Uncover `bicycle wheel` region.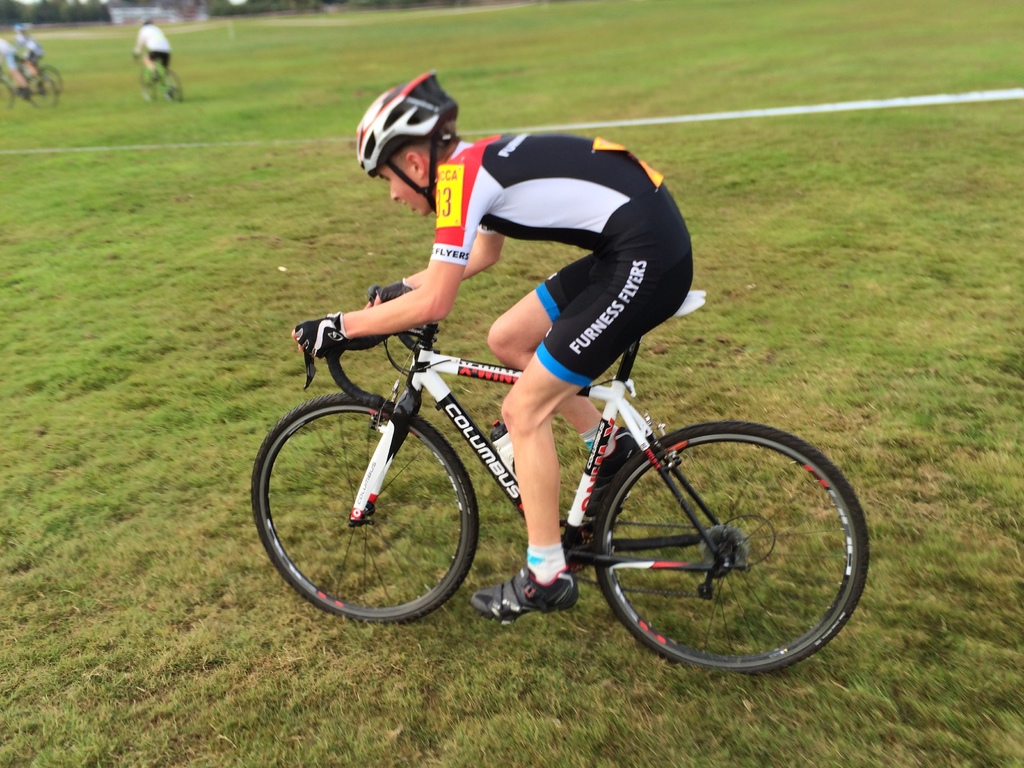
Uncovered: 39, 68, 64, 90.
